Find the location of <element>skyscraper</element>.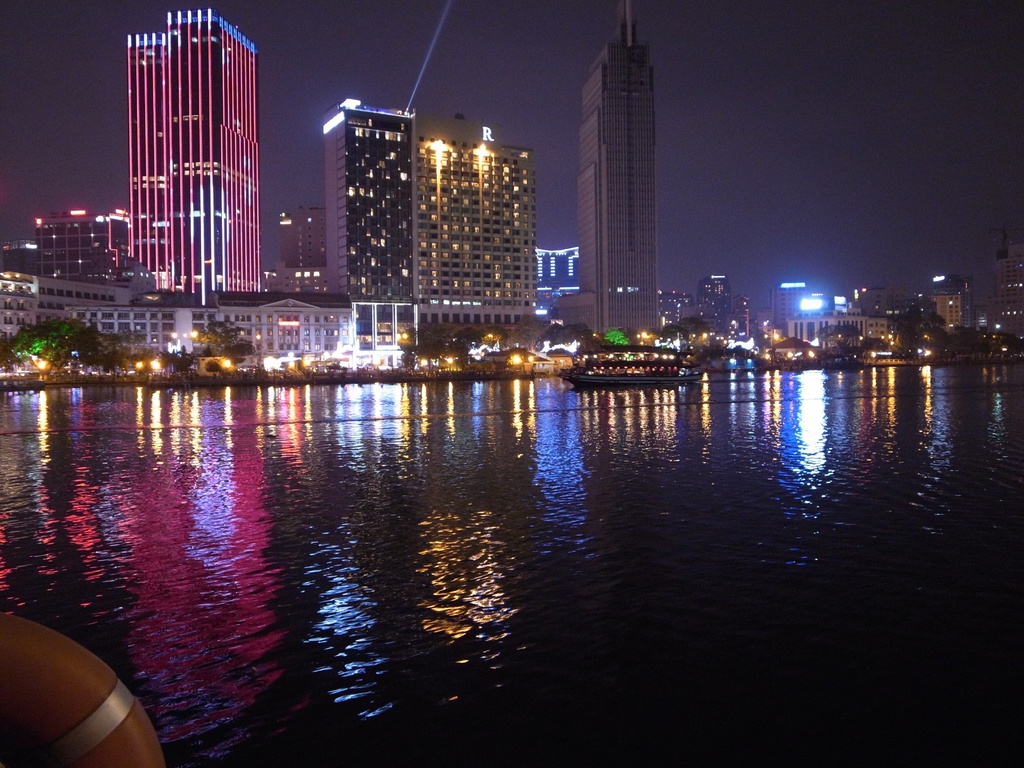
Location: (left=533, top=241, right=586, bottom=331).
